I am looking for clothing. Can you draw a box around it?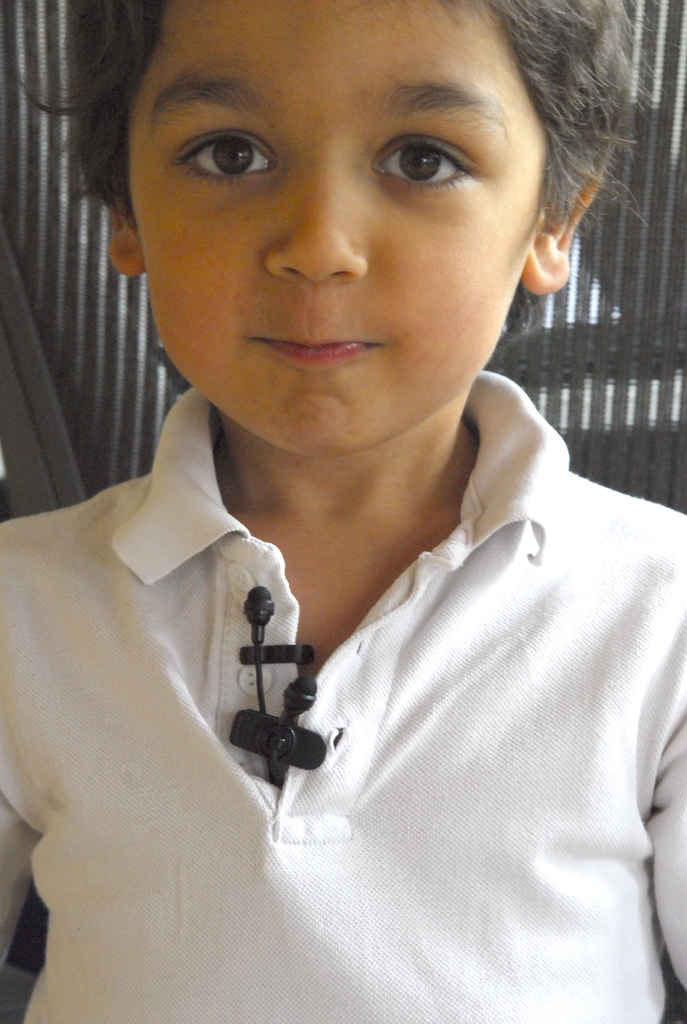
Sure, the bounding box is Rect(0, 381, 686, 1020).
